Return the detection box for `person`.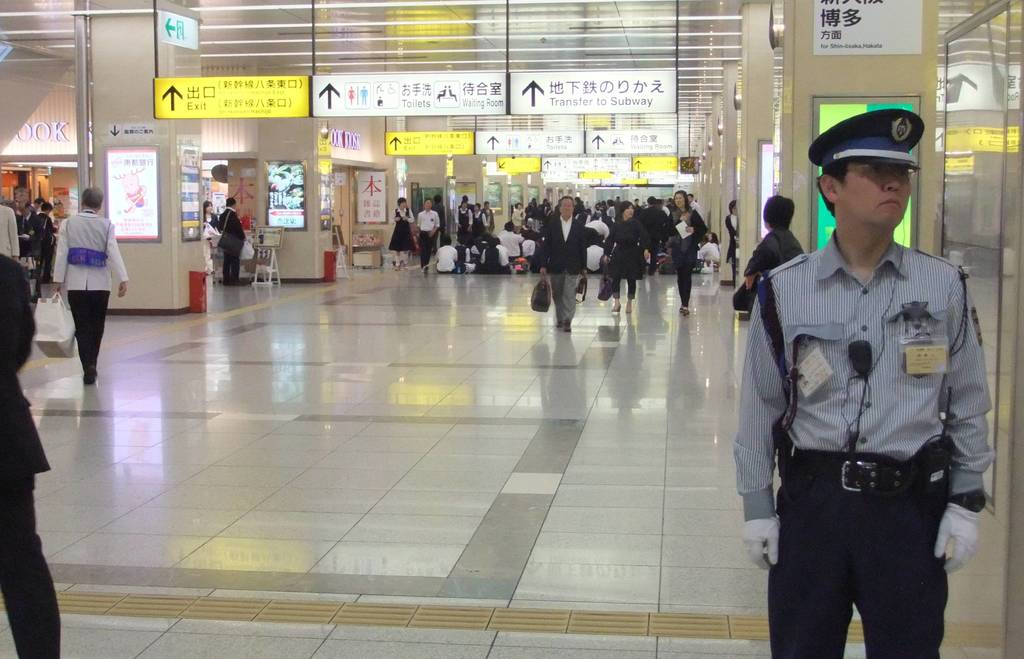
bbox(582, 235, 605, 275).
